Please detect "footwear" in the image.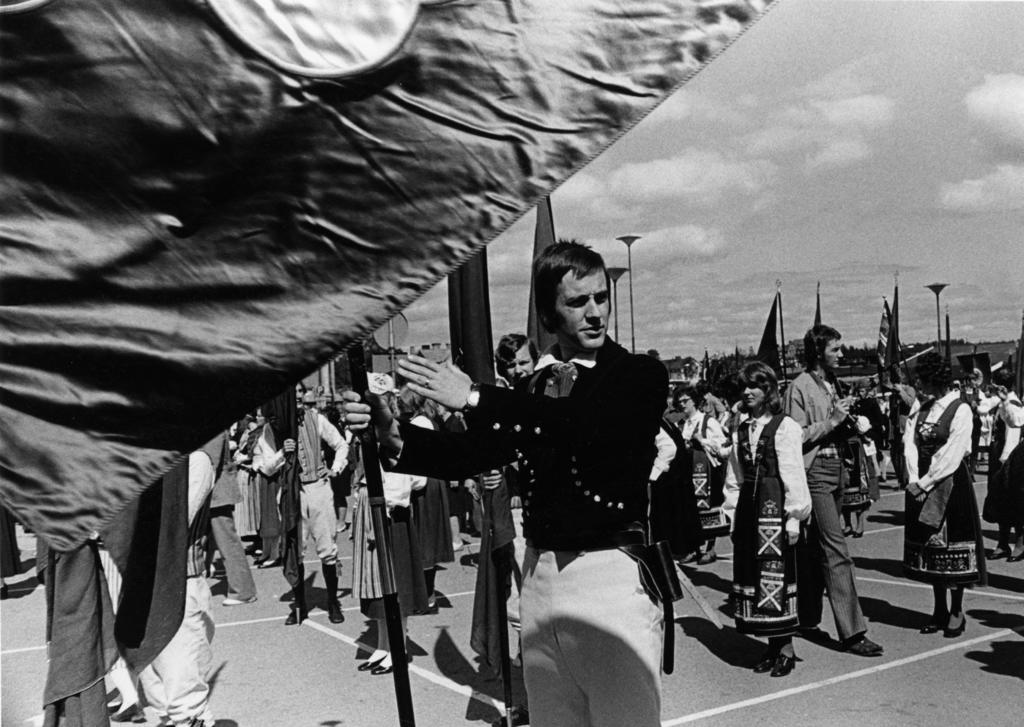
<region>943, 614, 968, 639</region>.
